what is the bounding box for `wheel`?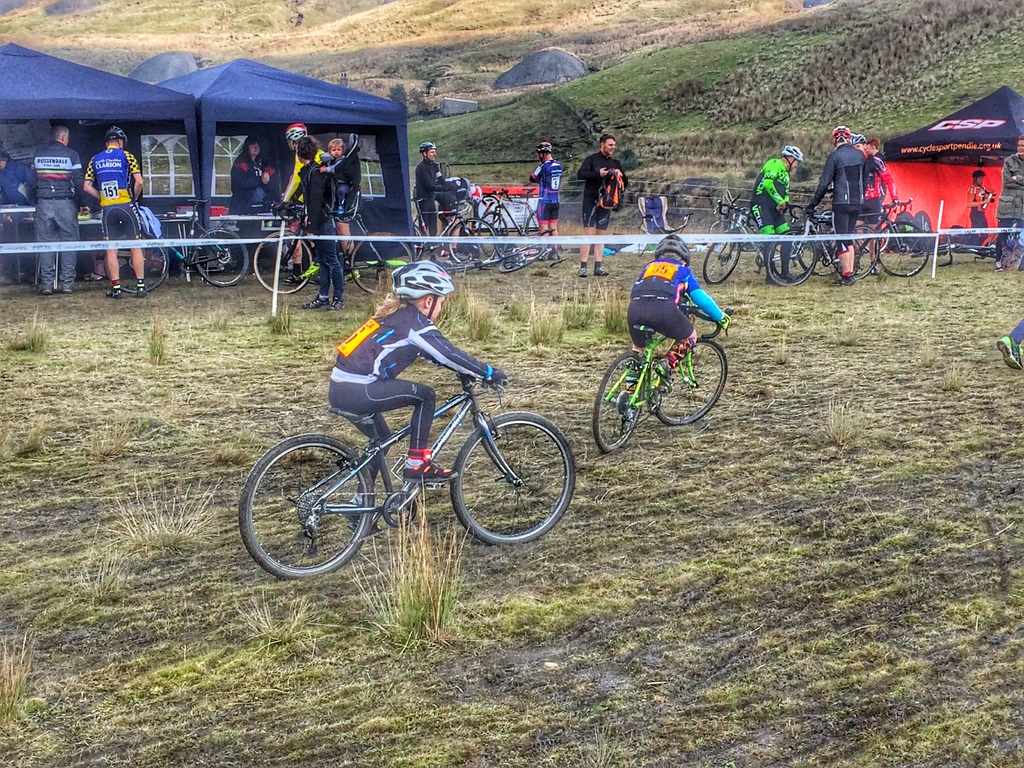
<region>103, 234, 170, 293</region>.
